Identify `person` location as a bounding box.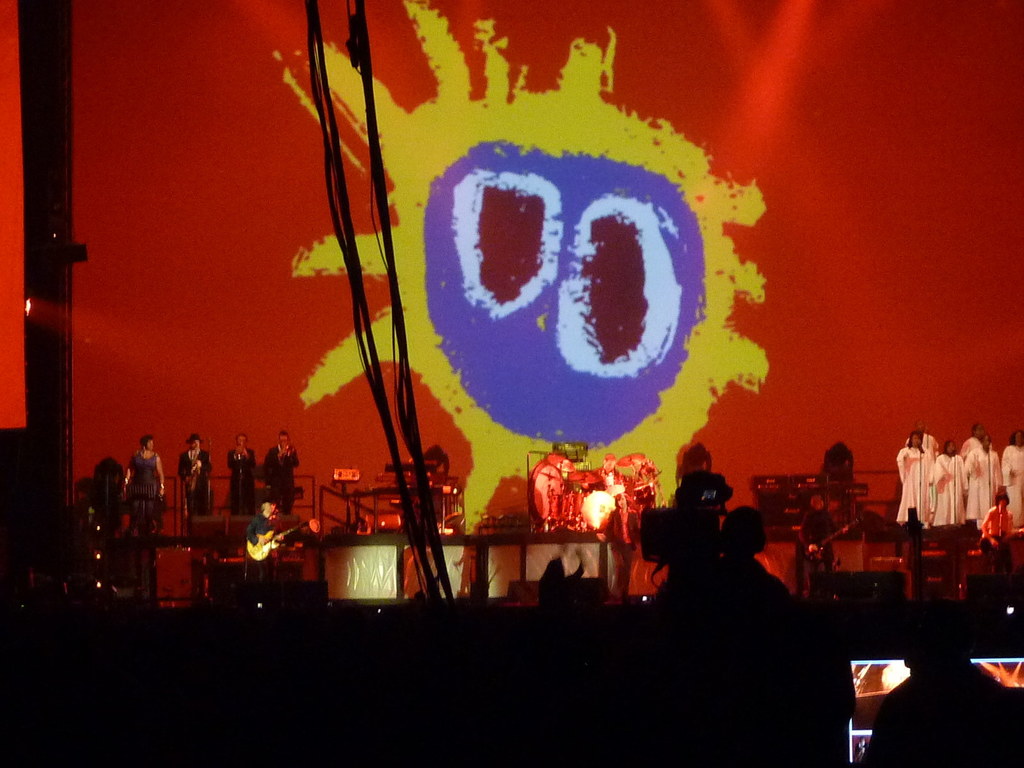
<box>994,430,1023,528</box>.
